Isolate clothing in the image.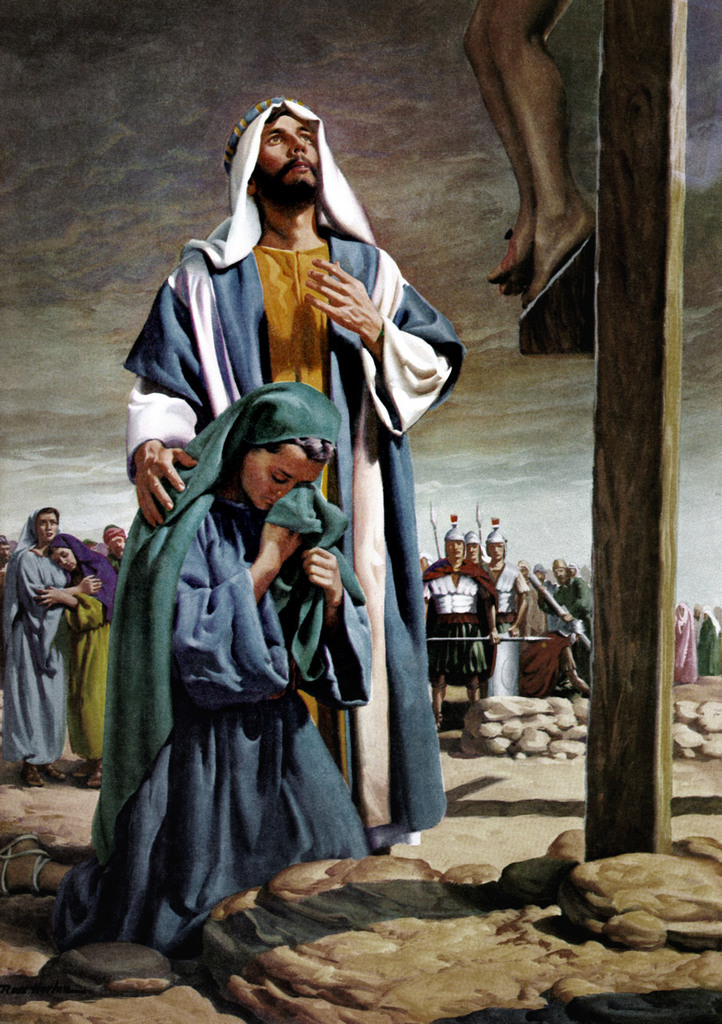
Isolated region: {"x1": 126, "y1": 95, "x2": 465, "y2": 856}.
